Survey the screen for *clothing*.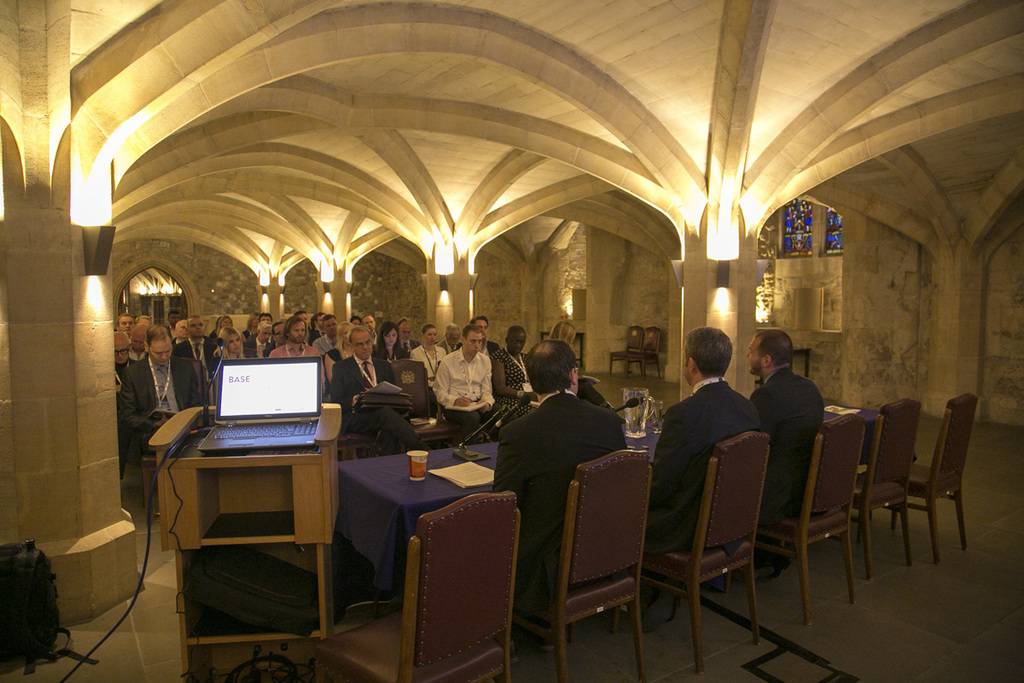
Survey found: [x1=118, y1=351, x2=204, y2=454].
